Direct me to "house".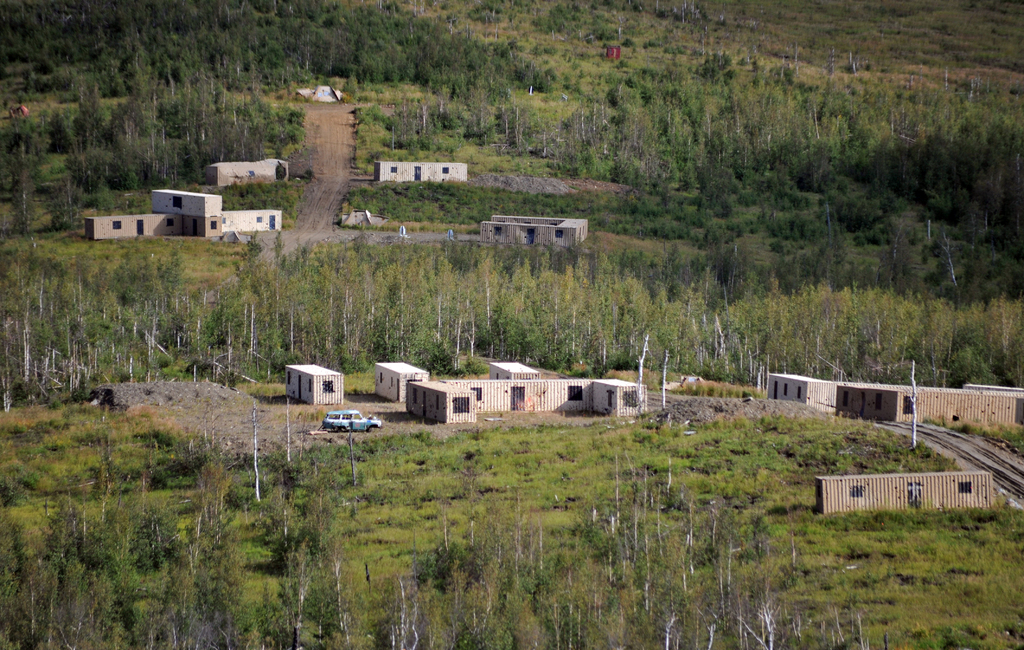
Direction: (x1=371, y1=150, x2=465, y2=182).
